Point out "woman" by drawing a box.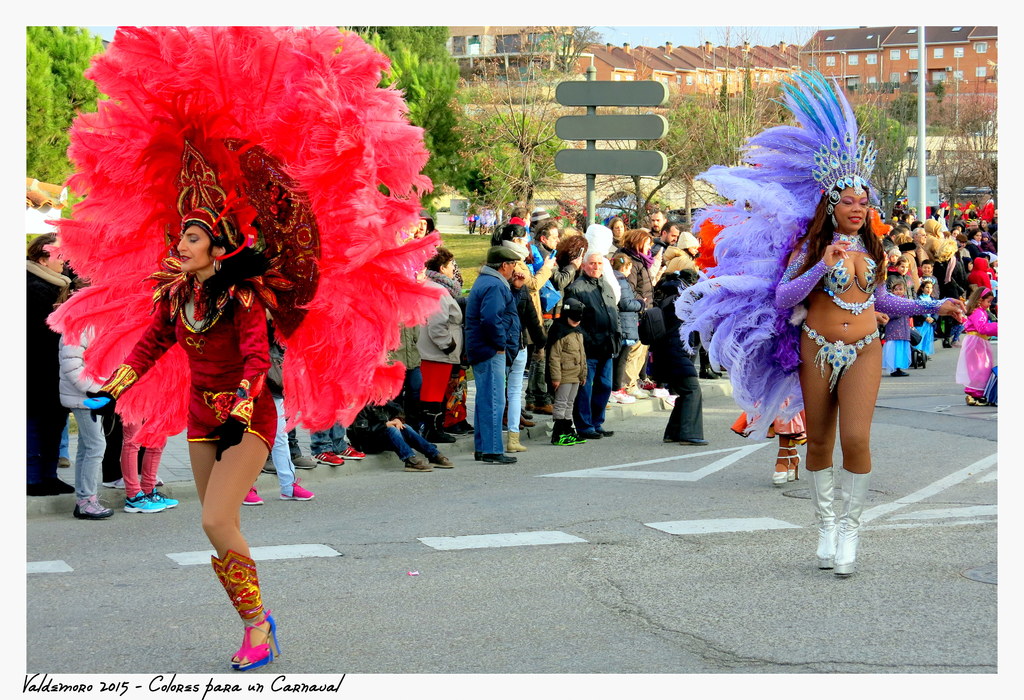
766, 157, 988, 585.
